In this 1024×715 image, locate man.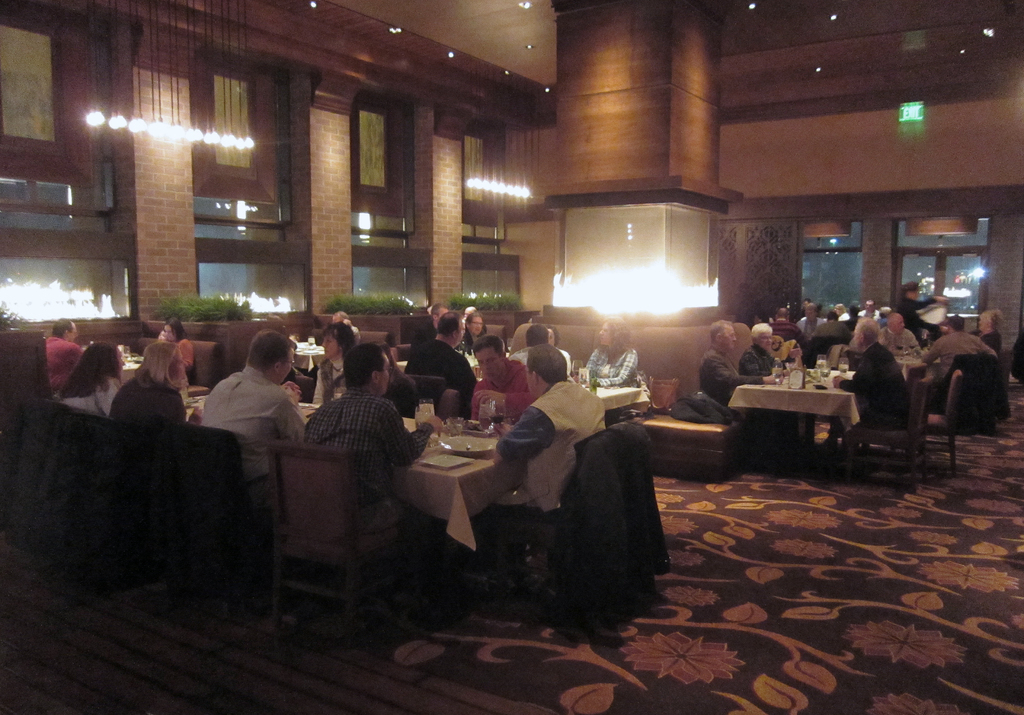
Bounding box: {"left": 503, "top": 342, "right": 616, "bottom": 508}.
